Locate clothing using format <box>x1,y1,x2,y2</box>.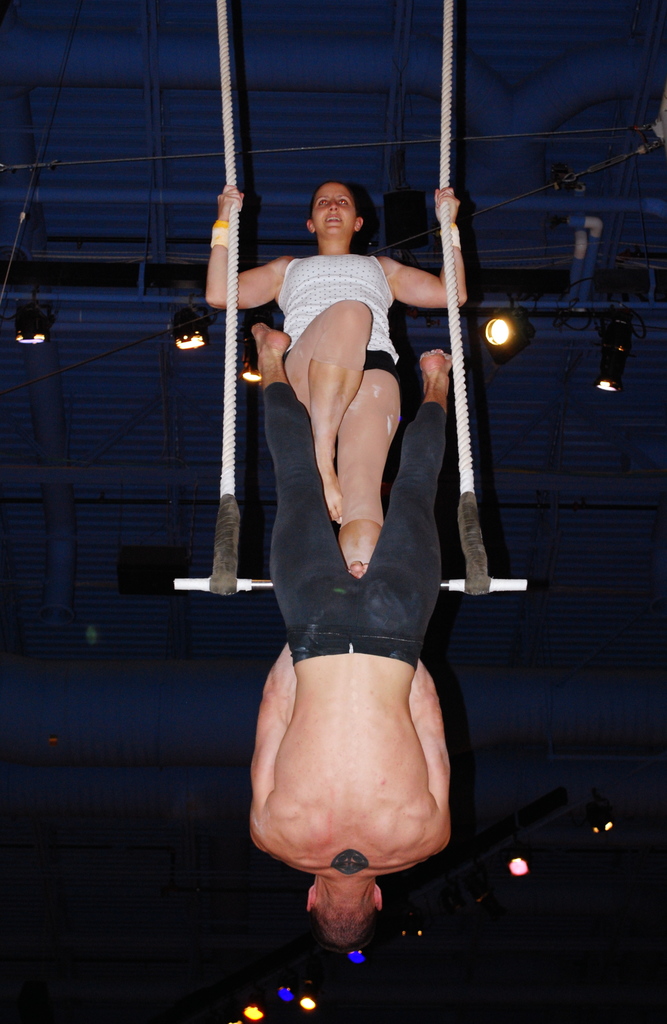
<box>261,382,449,674</box>.
